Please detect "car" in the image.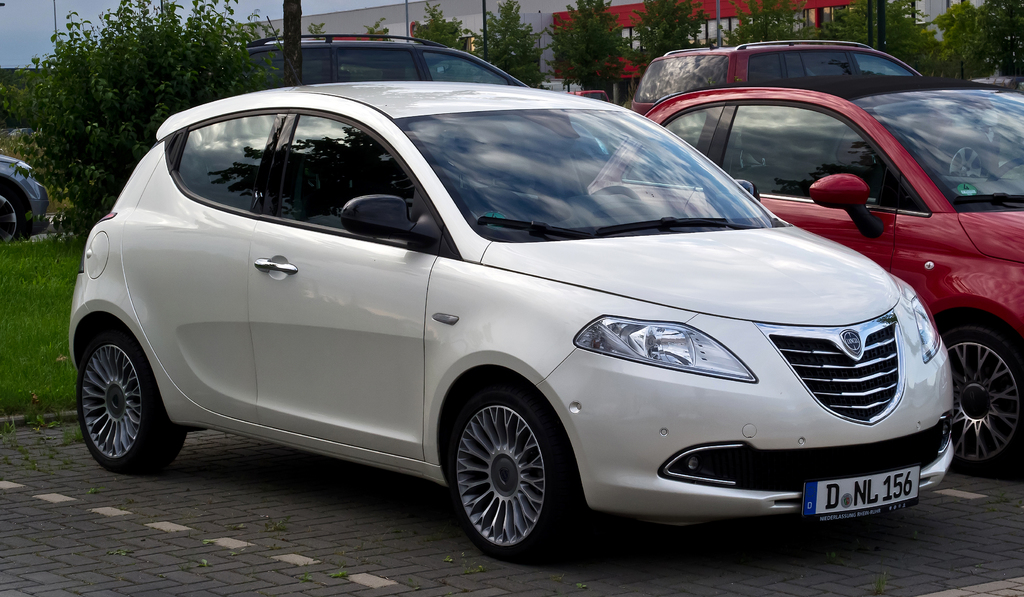
0 158 72 242.
